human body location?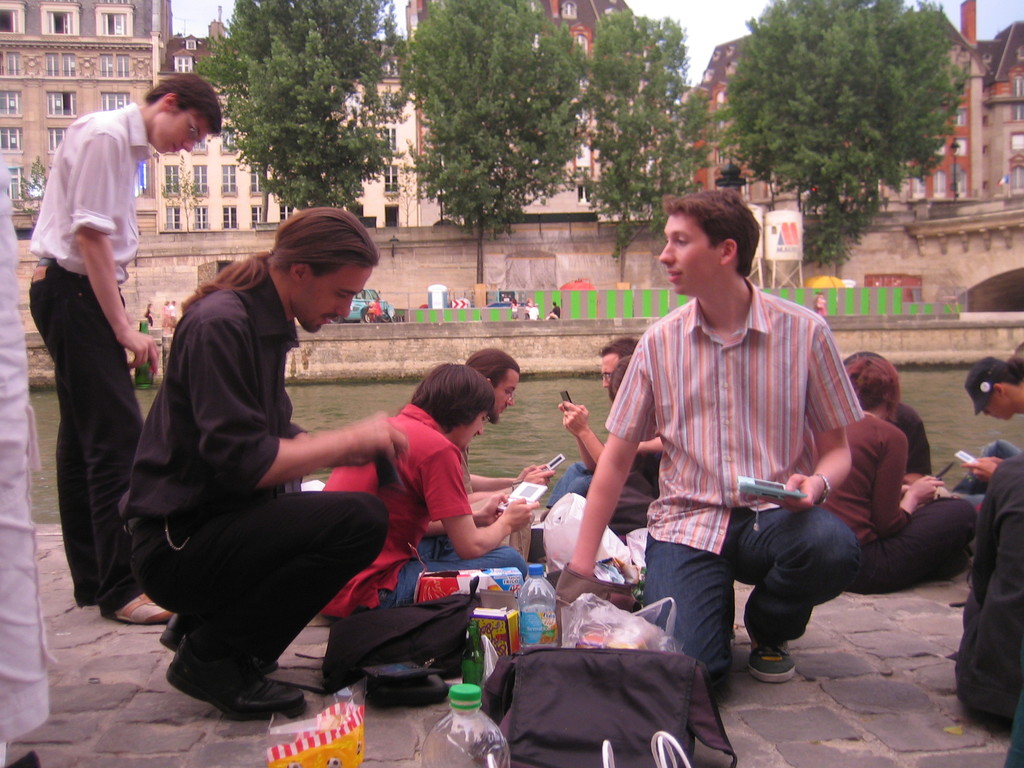
(467, 353, 551, 501)
